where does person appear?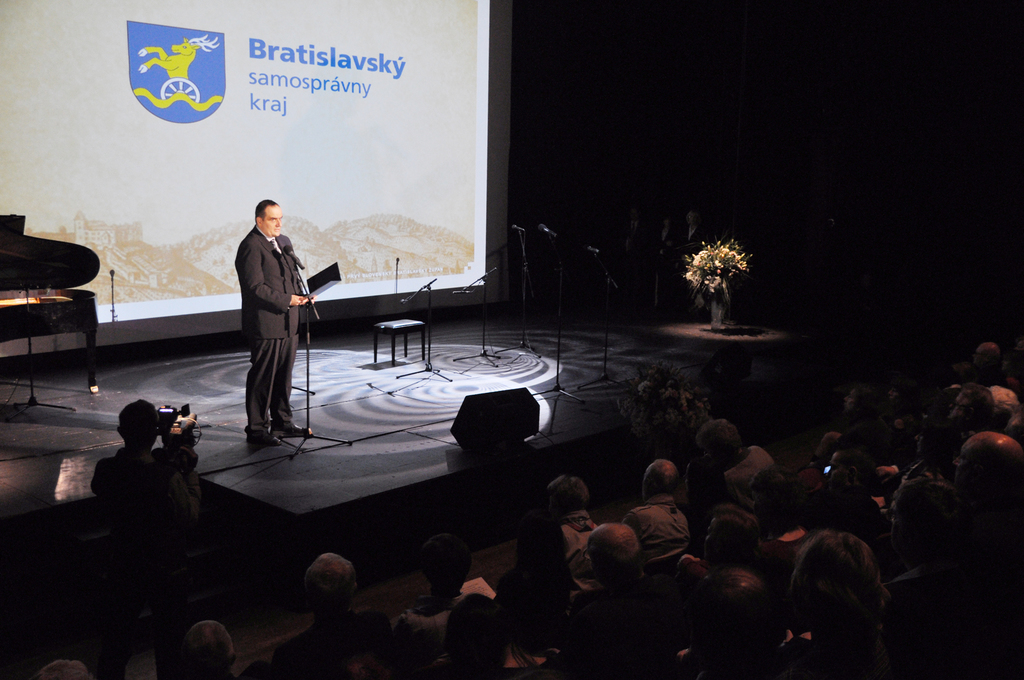
Appears at 555,511,673,679.
